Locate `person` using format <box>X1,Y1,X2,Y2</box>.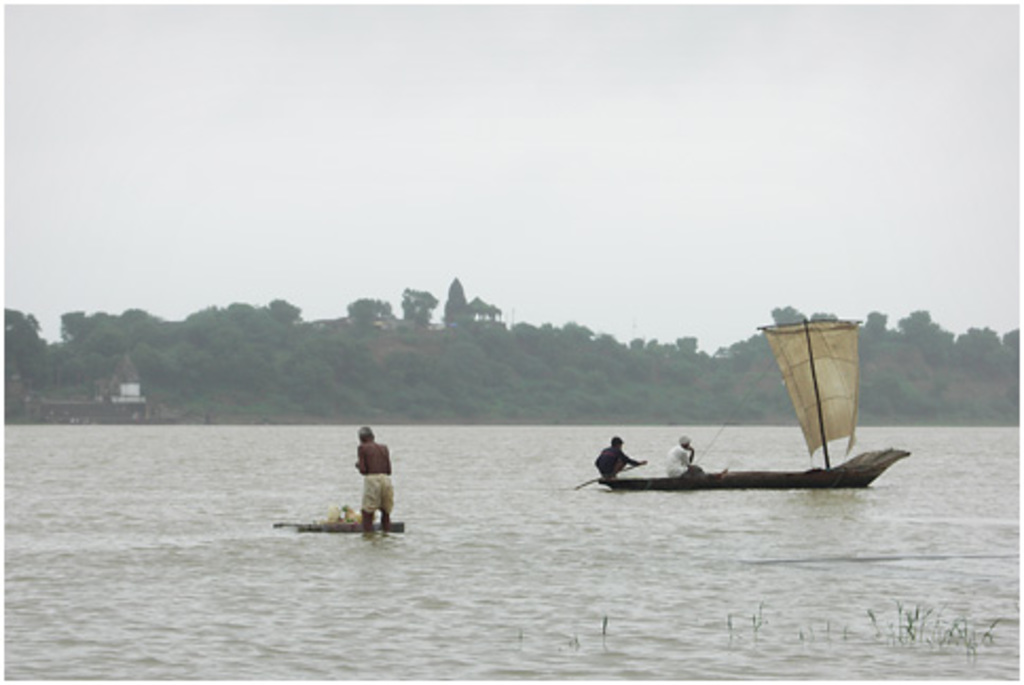
<box>660,433,732,478</box>.
